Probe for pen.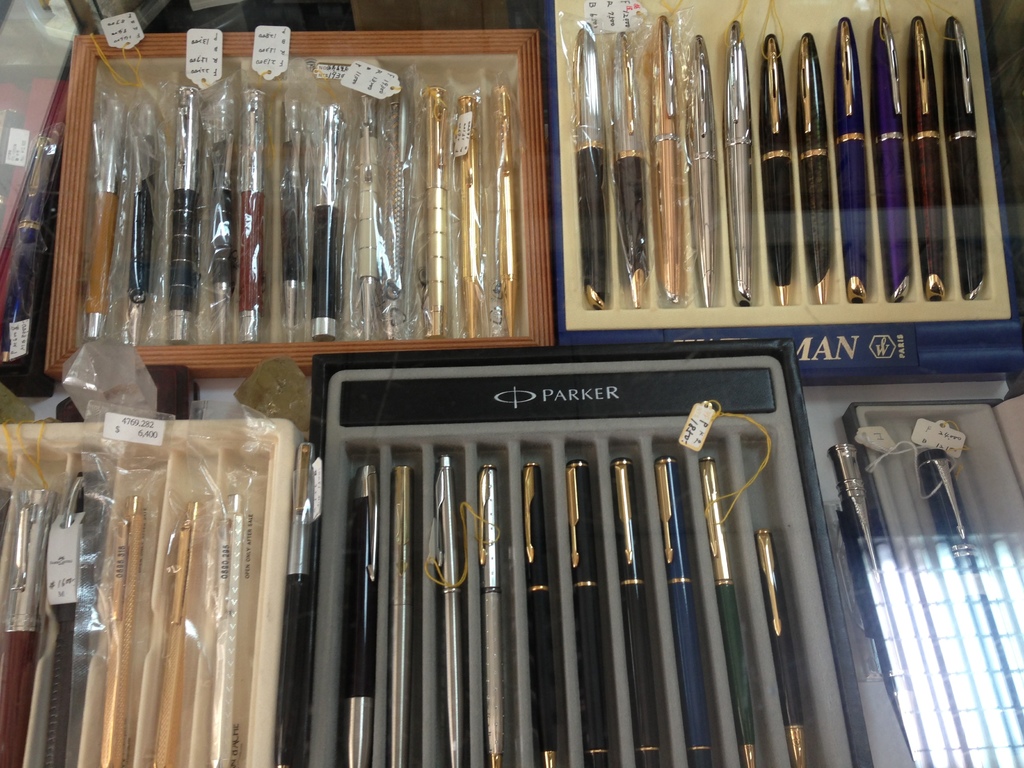
Probe result: {"left": 655, "top": 455, "right": 715, "bottom": 767}.
